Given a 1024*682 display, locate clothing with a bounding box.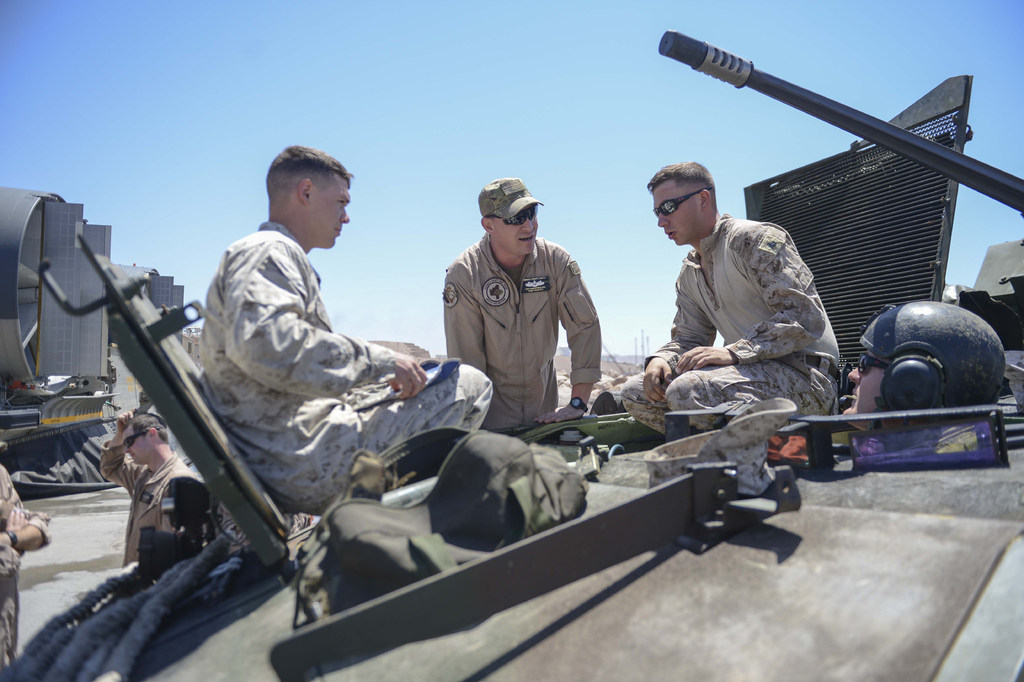
Located: 626/217/841/433.
